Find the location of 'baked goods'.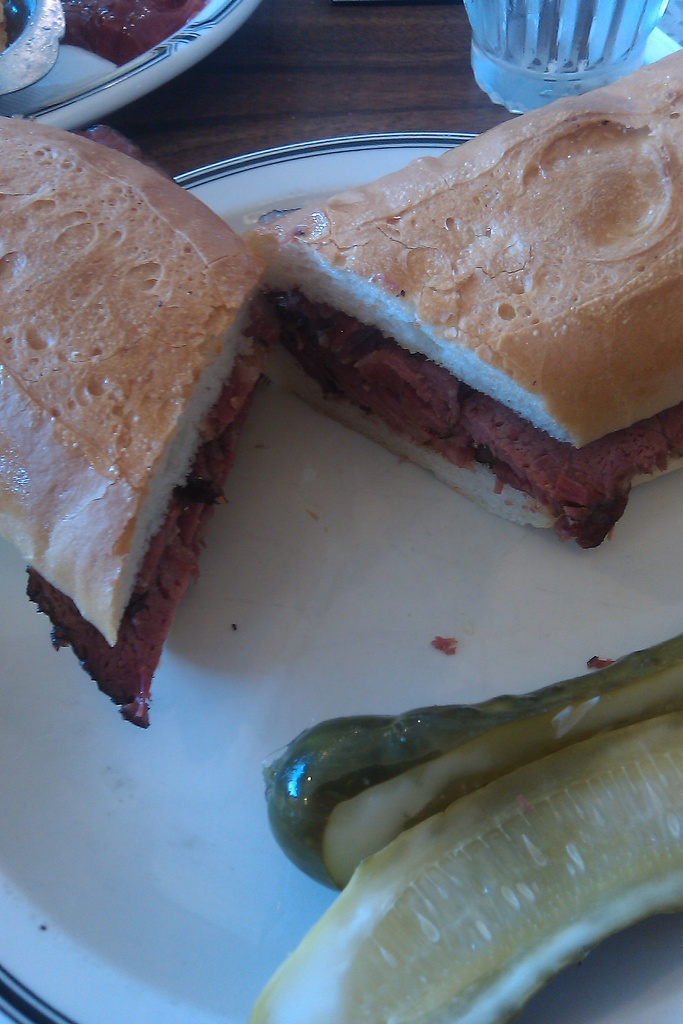
Location: Rect(232, 43, 682, 527).
